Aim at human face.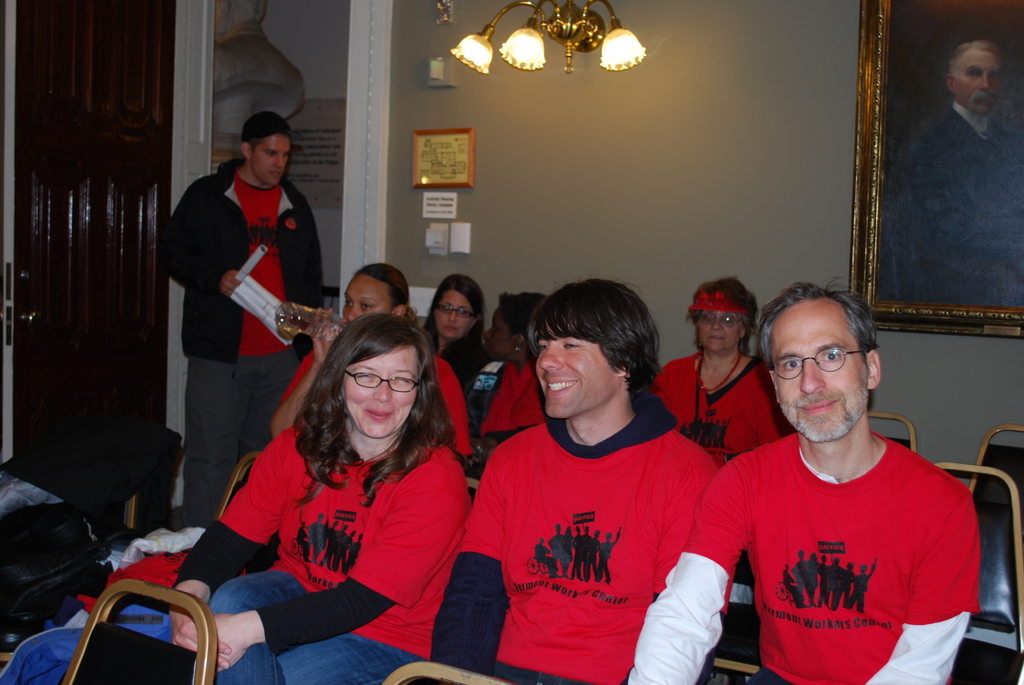
Aimed at <region>342, 343, 416, 438</region>.
